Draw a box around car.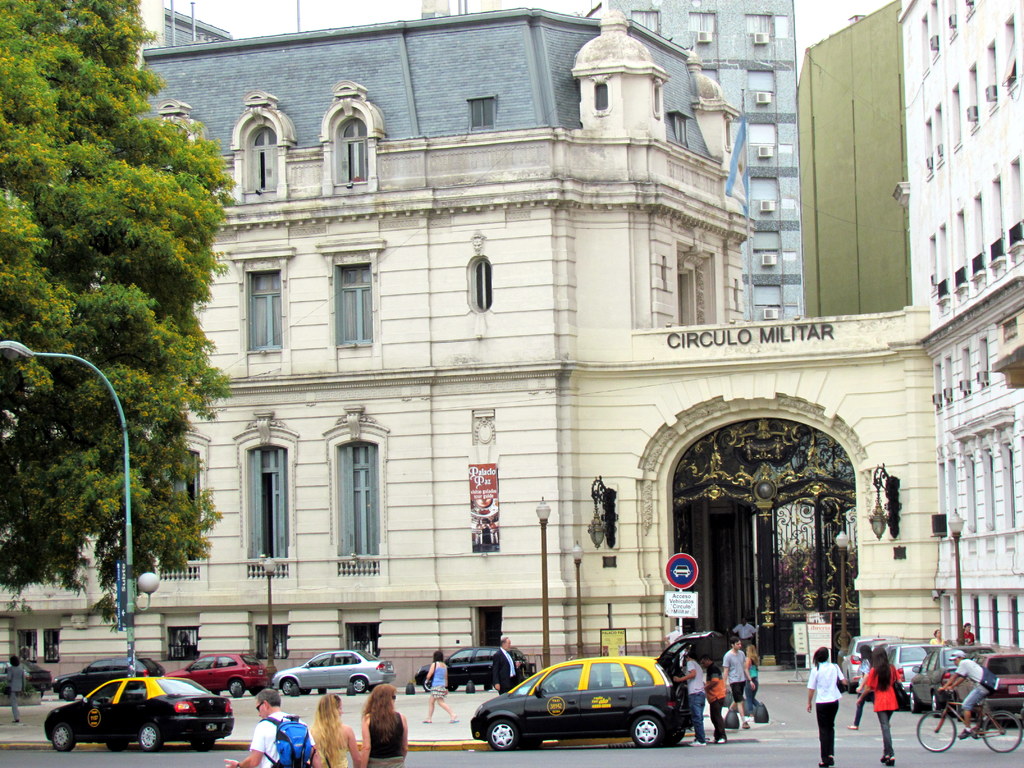
BBox(857, 637, 939, 693).
